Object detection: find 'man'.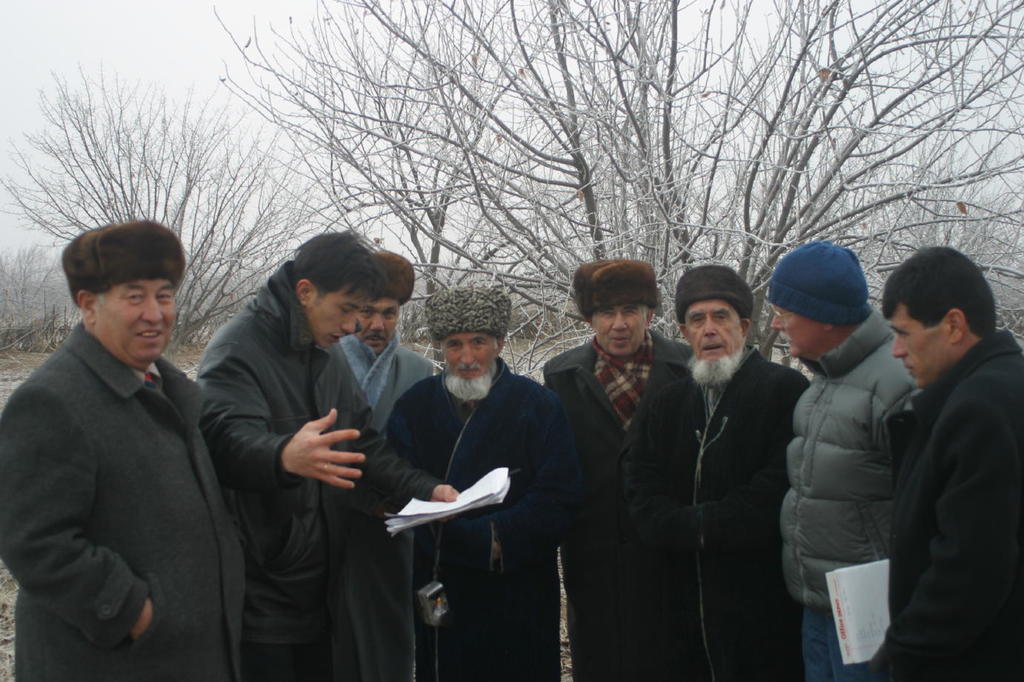
(544,259,702,681).
